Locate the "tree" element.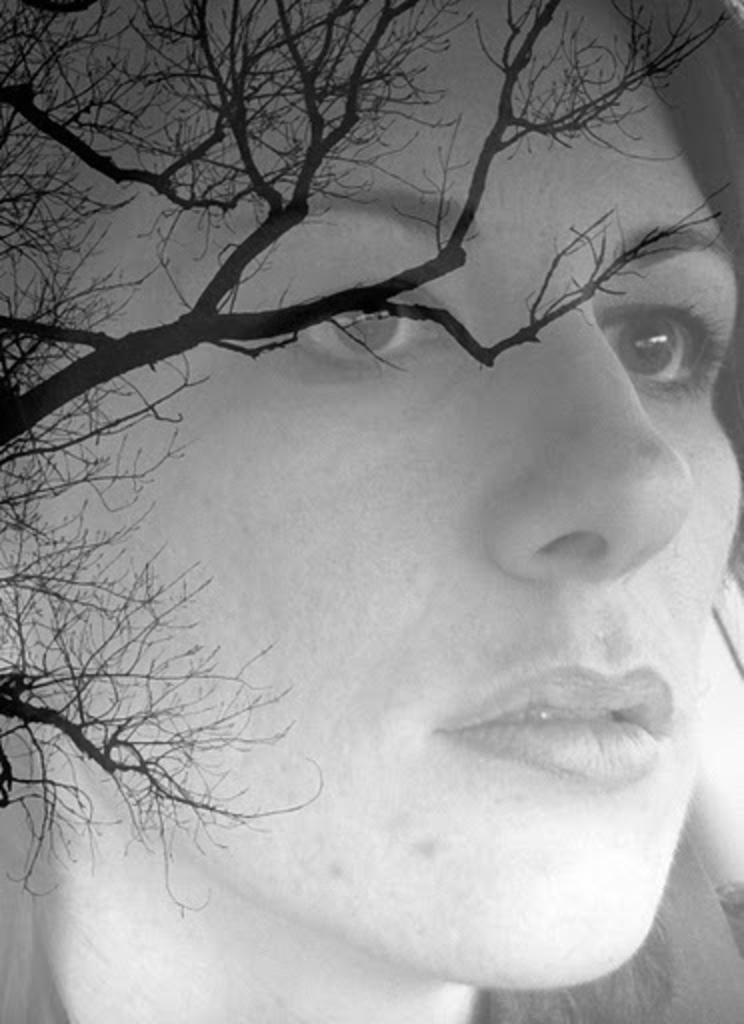
Element bbox: box(0, 18, 743, 948).
